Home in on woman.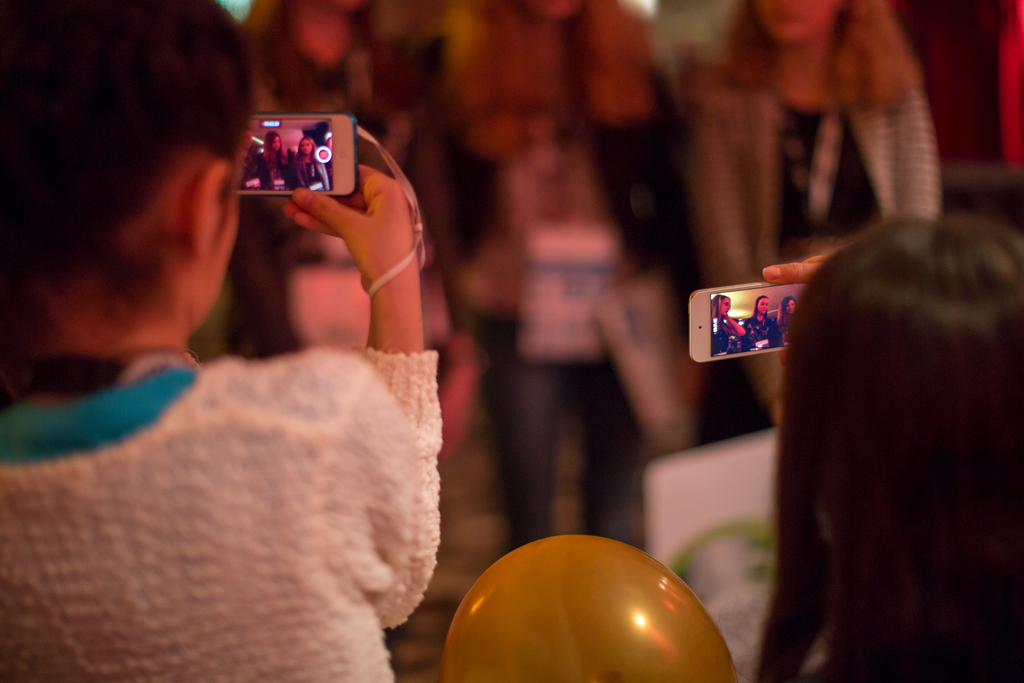
Homed in at bbox=[737, 146, 1020, 682].
